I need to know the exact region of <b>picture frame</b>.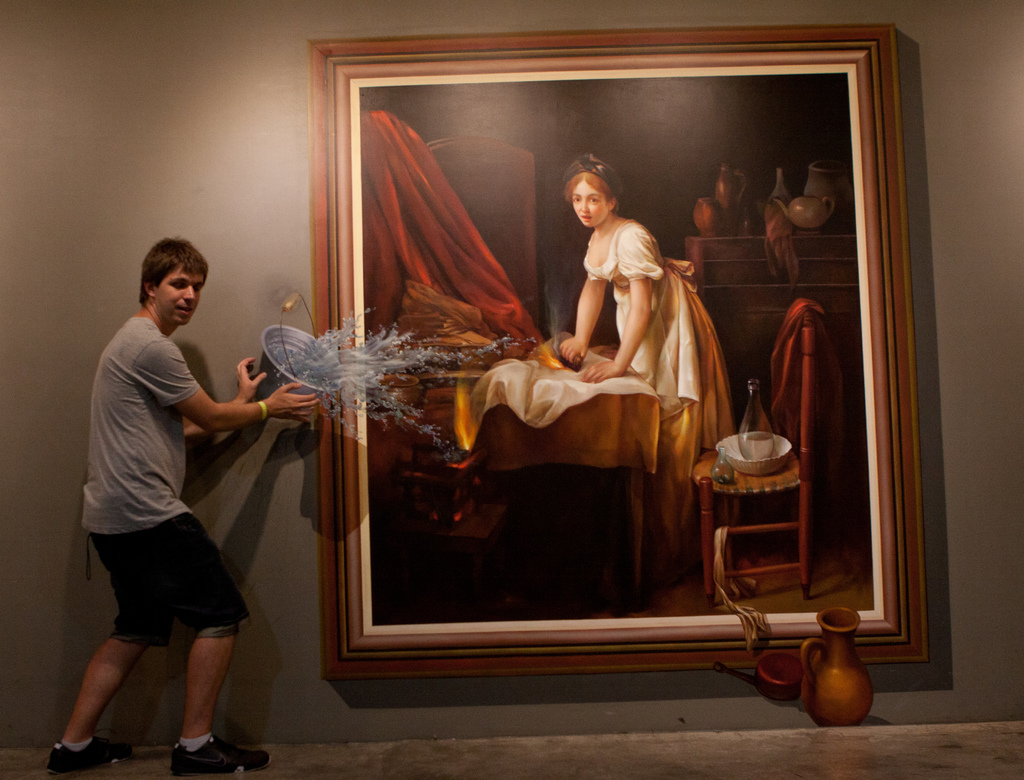
Region: 255 8 916 718.
